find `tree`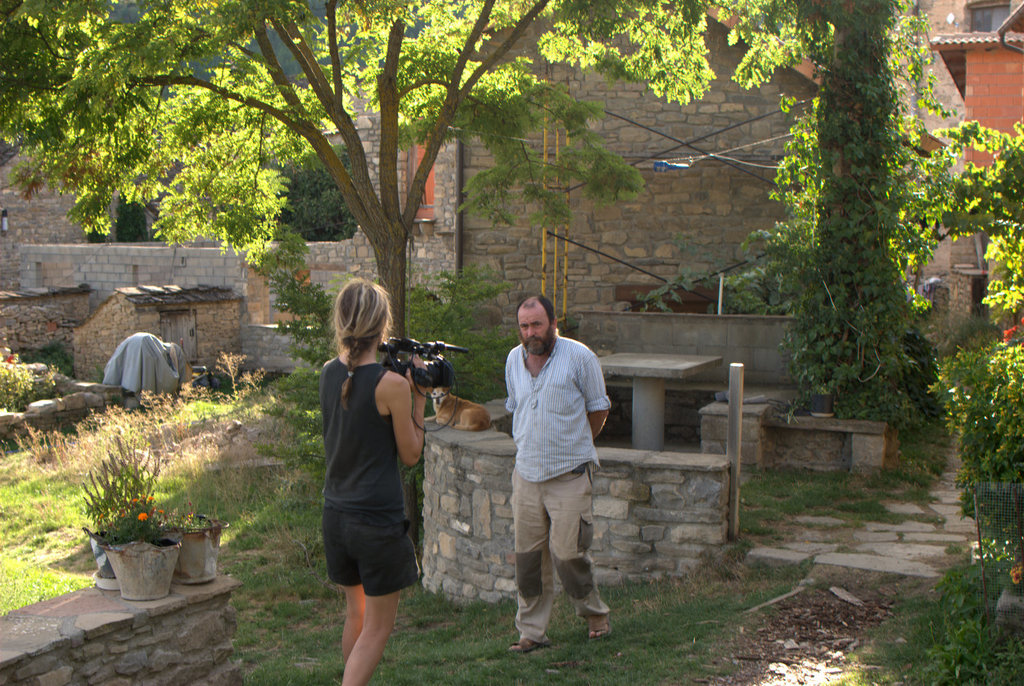
<region>771, 0, 950, 416</region>
